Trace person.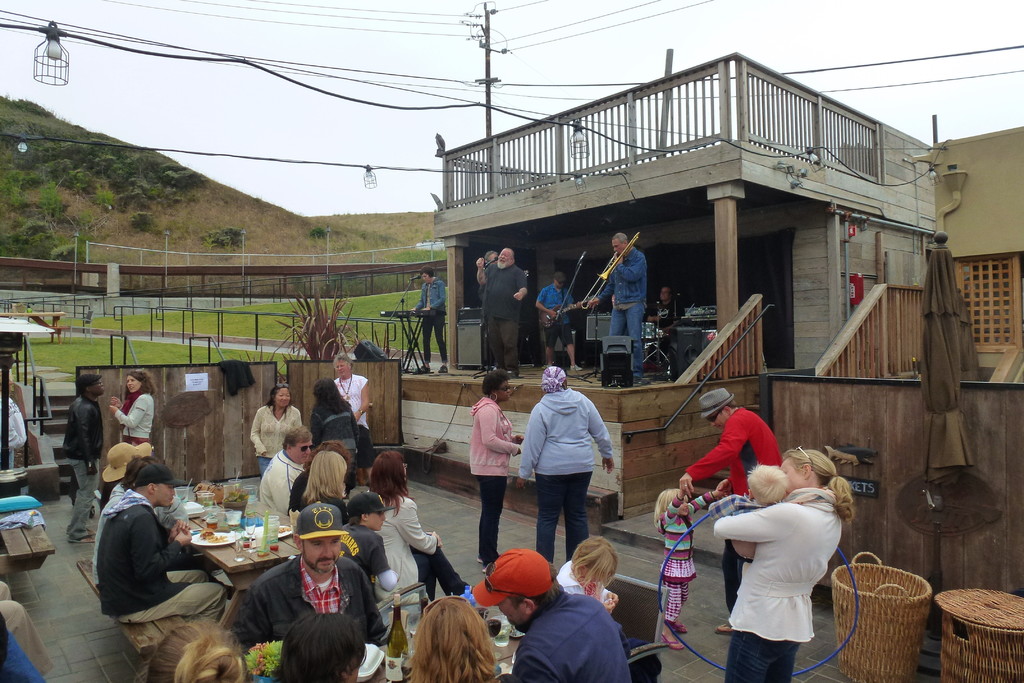
Traced to [x1=413, y1=266, x2=448, y2=374].
